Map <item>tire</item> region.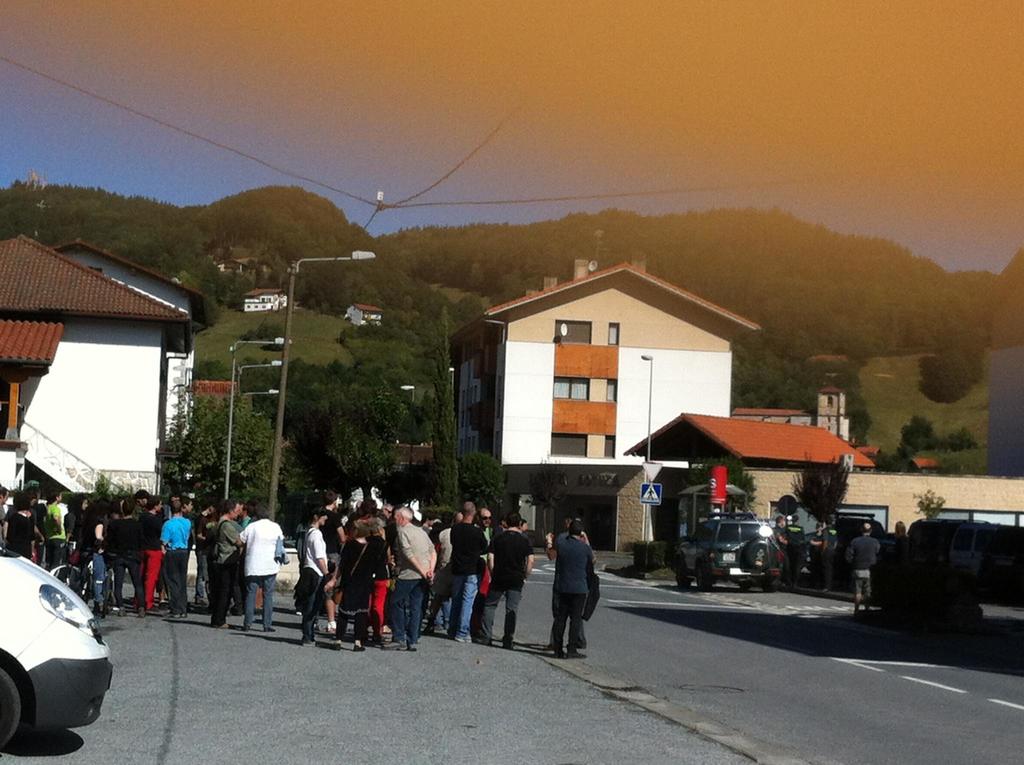
Mapped to box(50, 558, 100, 600).
